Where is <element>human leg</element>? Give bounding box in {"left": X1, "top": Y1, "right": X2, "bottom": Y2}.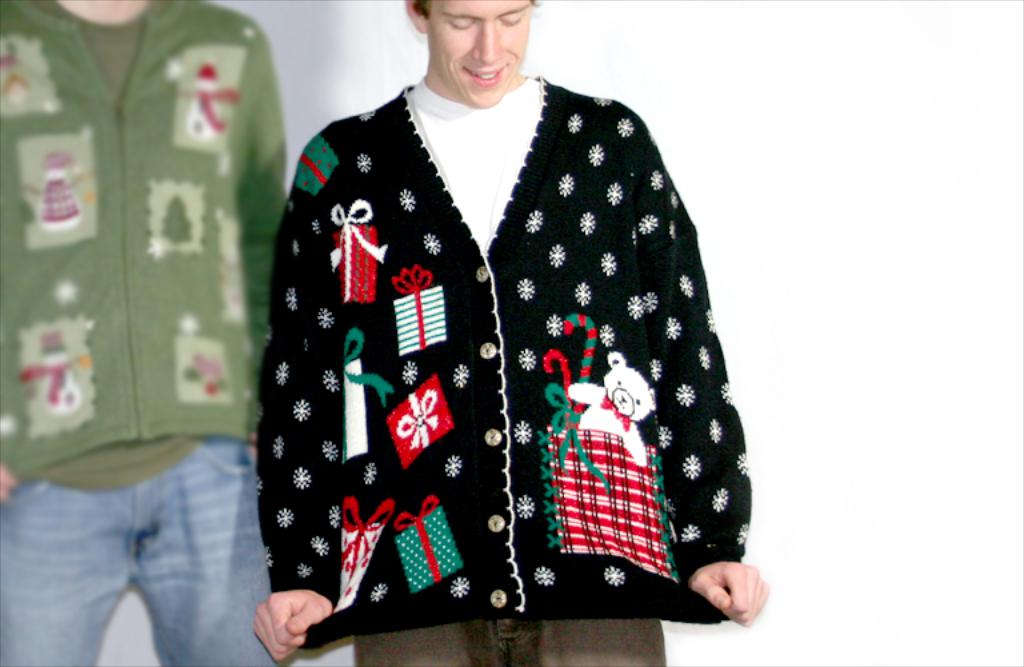
{"left": 0, "top": 567, "right": 135, "bottom": 664}.
